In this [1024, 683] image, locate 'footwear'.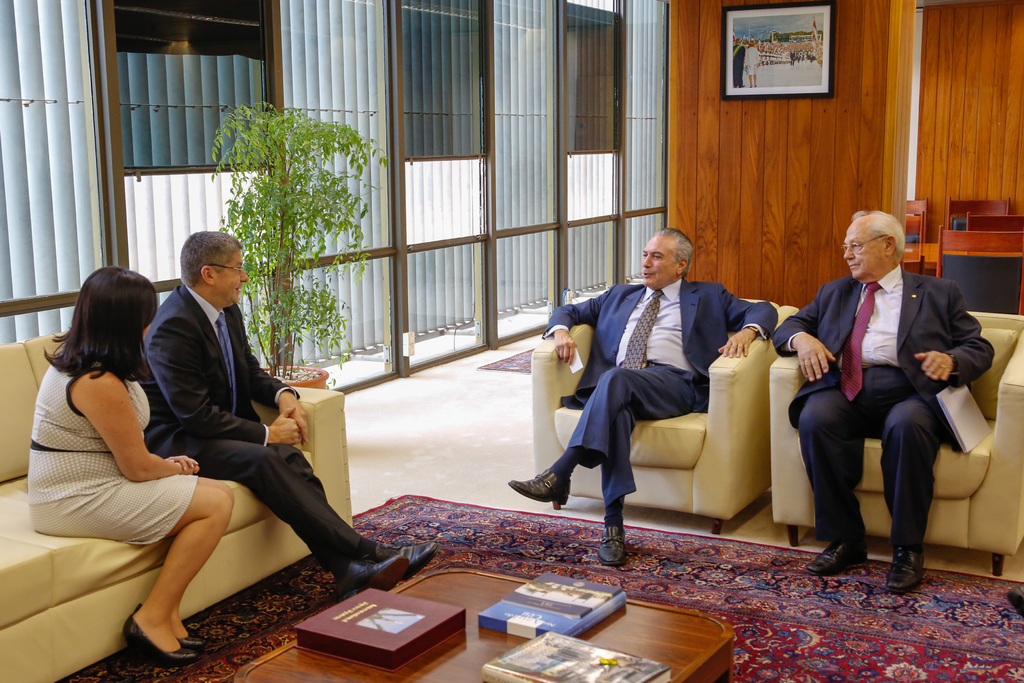
Bounding box: [133,605,206,648].
